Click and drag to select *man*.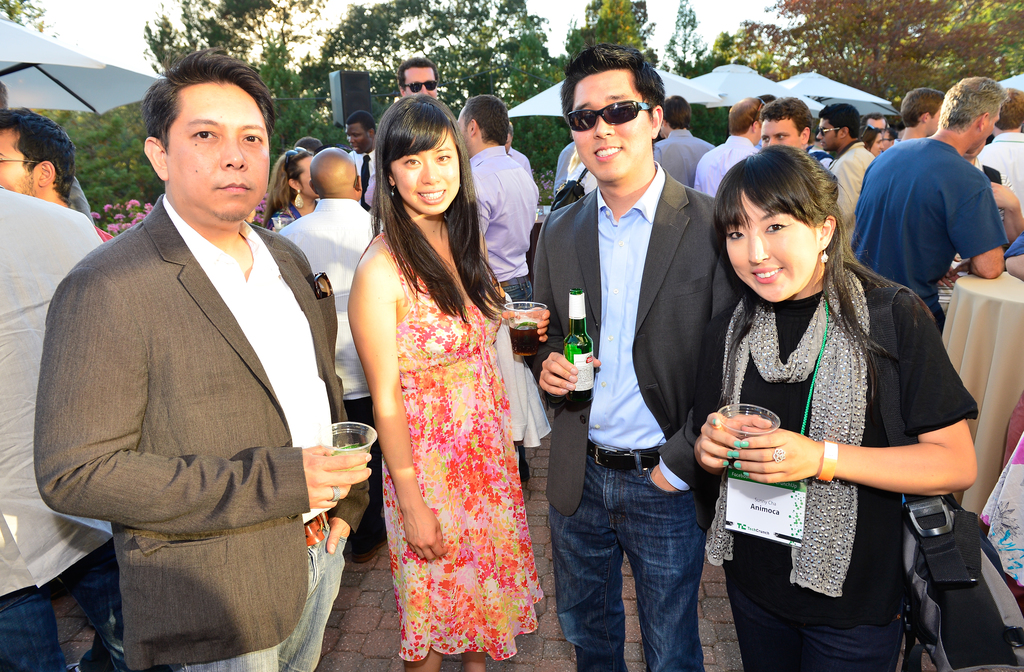
Selection: (502, 122, 535, 183).
